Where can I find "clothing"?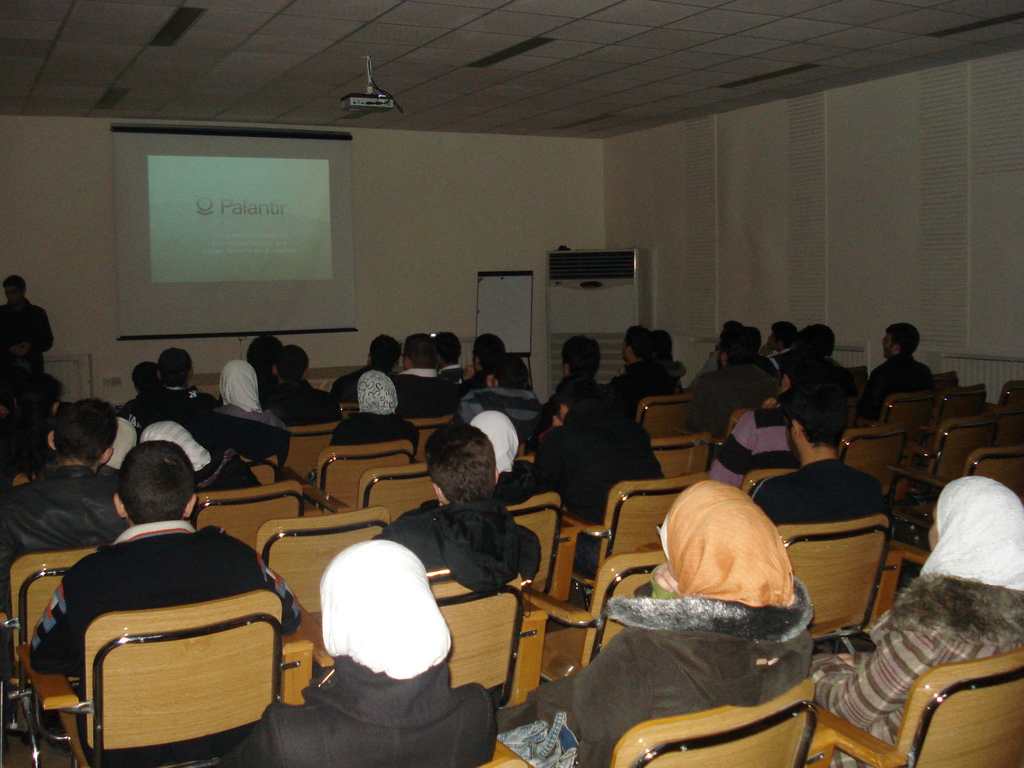
You can find it at pyautogui.locateOnScreen(215, 658, 497, 767).
